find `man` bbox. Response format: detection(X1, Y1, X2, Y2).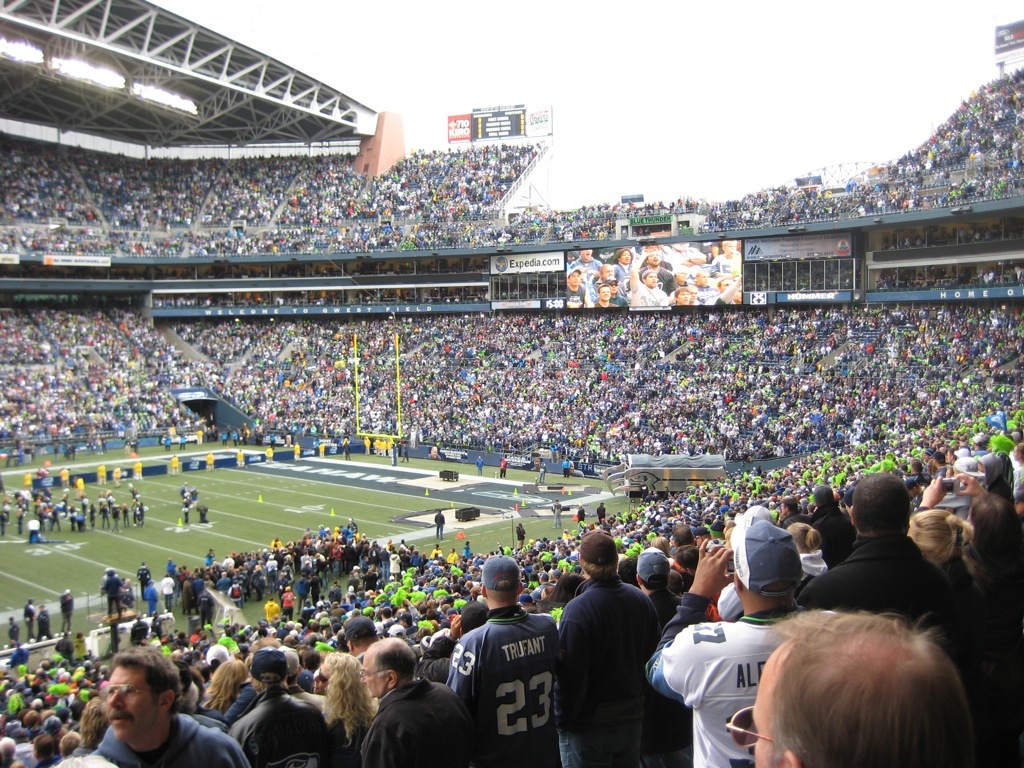
detection(316, 439, 331, 459).
